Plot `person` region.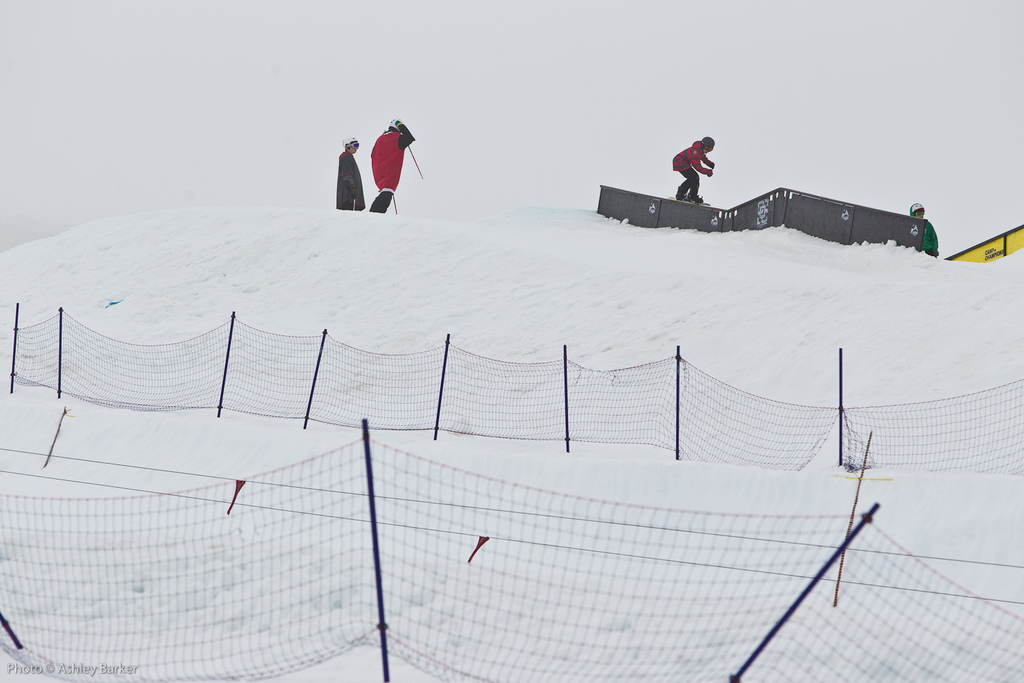
Plotted at bbox=(671, 137, 715, 201).
